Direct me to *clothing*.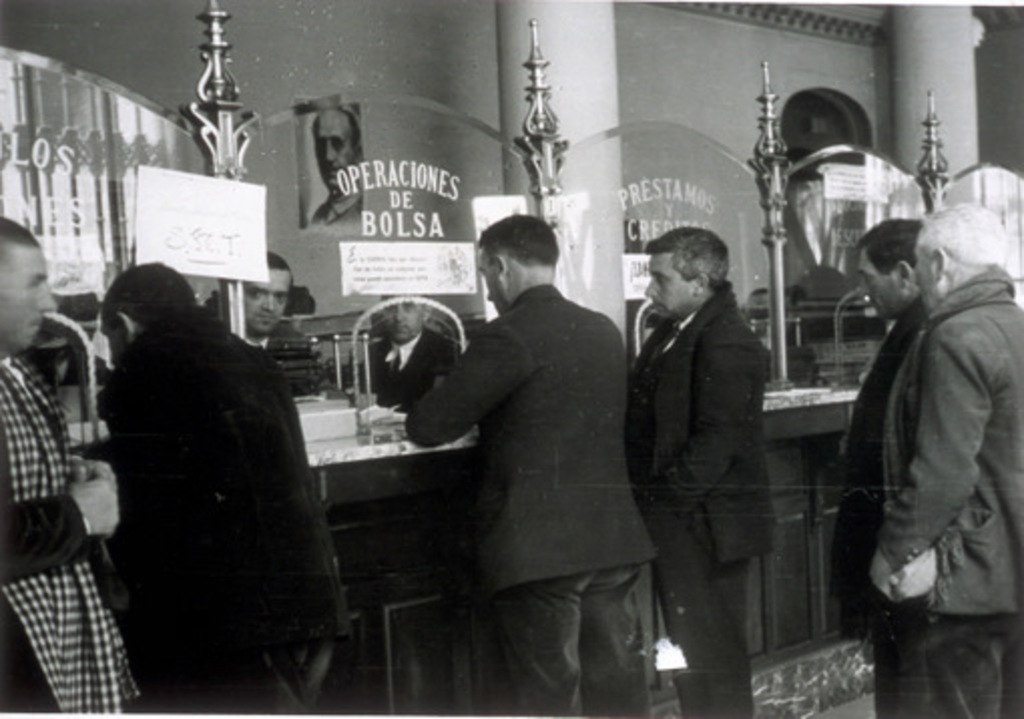
Direction: bbox=(877, 267, 1022, 717).
